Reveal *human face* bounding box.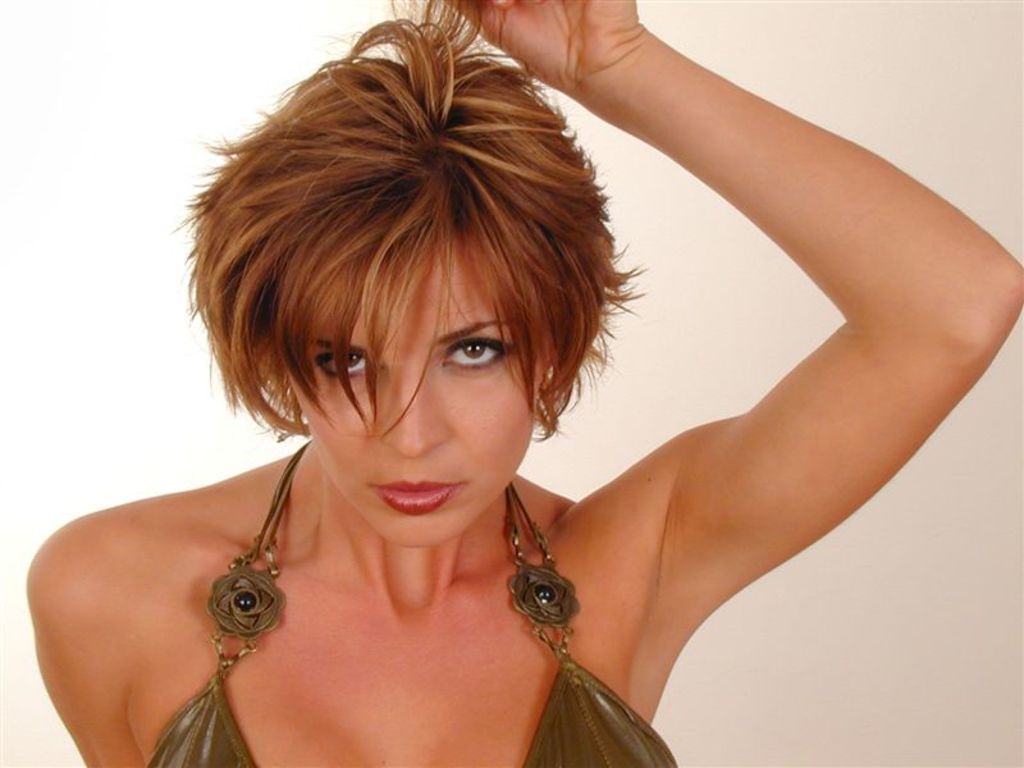
Revealed: x1=279, y1=244, x2=536, y2=550.
